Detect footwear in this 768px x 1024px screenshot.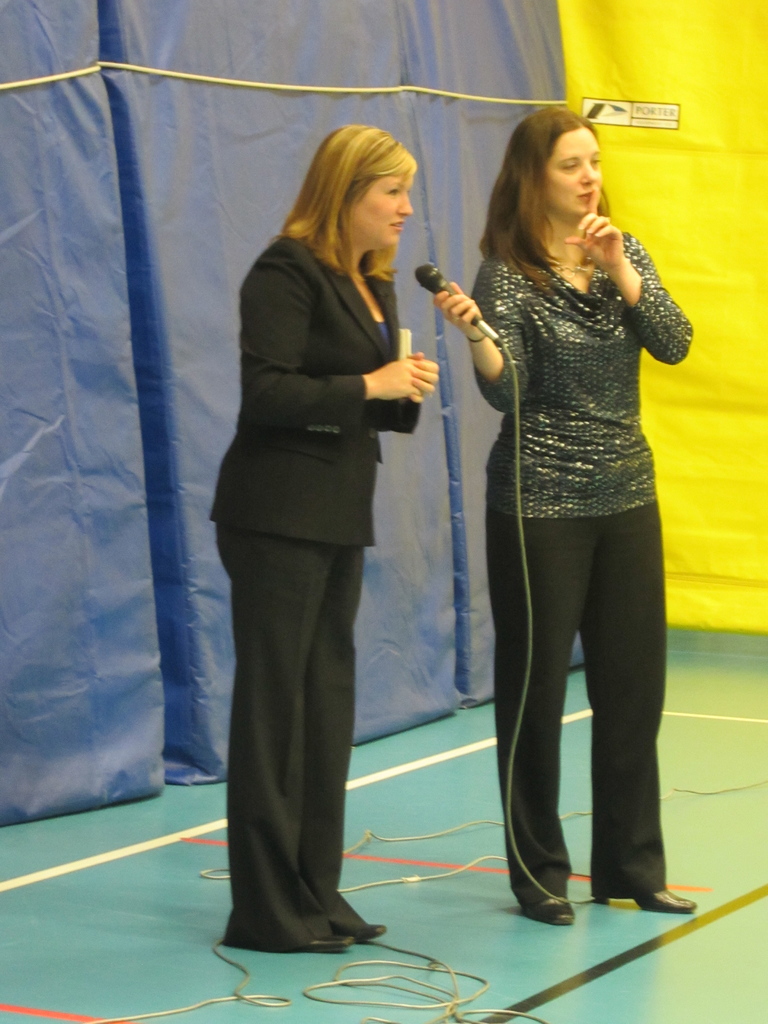
Detection: box=[597, 885, 695, 913].
